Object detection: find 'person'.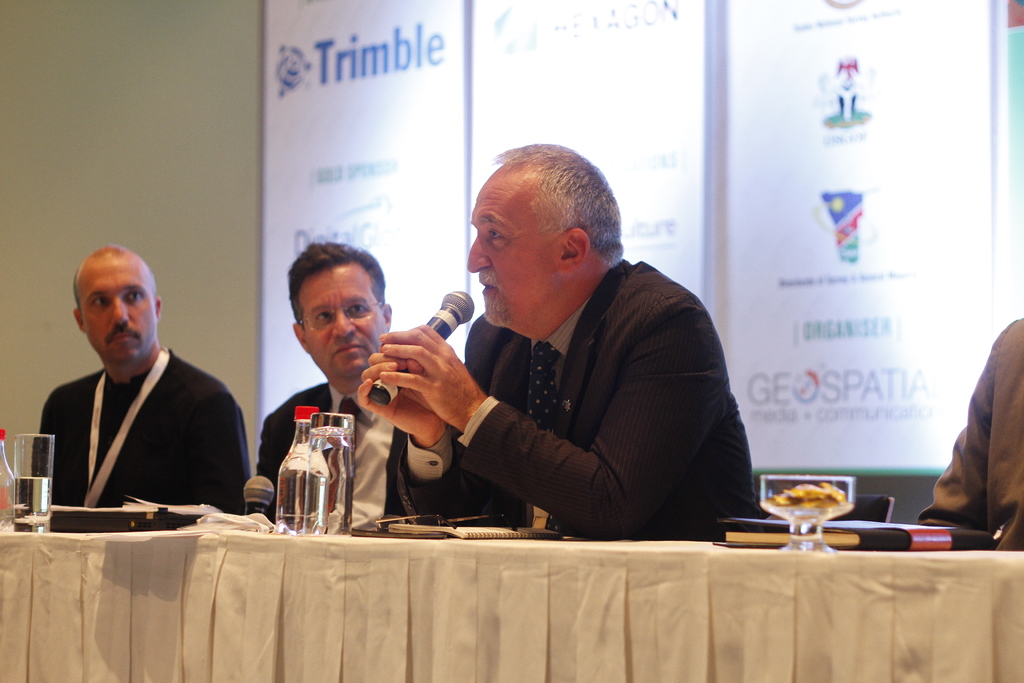
(left=916, top=308, right=1023, bottom=551).
